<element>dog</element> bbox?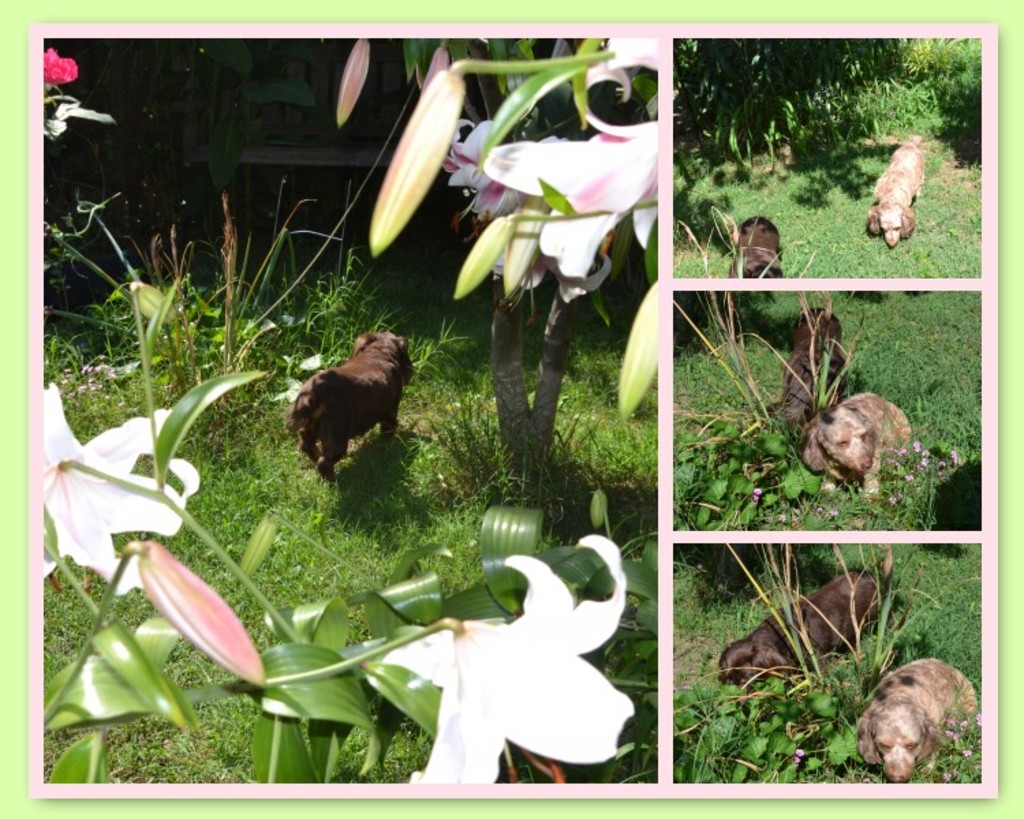
x1=782 y1=307 x2=847 y2=437
